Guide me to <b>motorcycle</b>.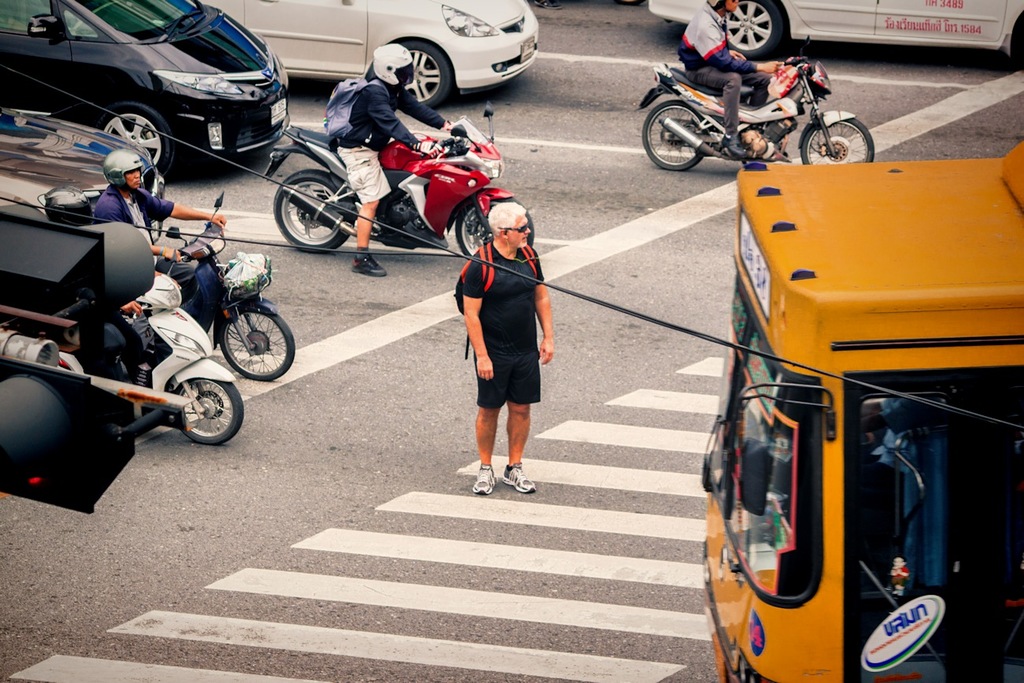
Guidance: crop(264, 102, 532, 252).
